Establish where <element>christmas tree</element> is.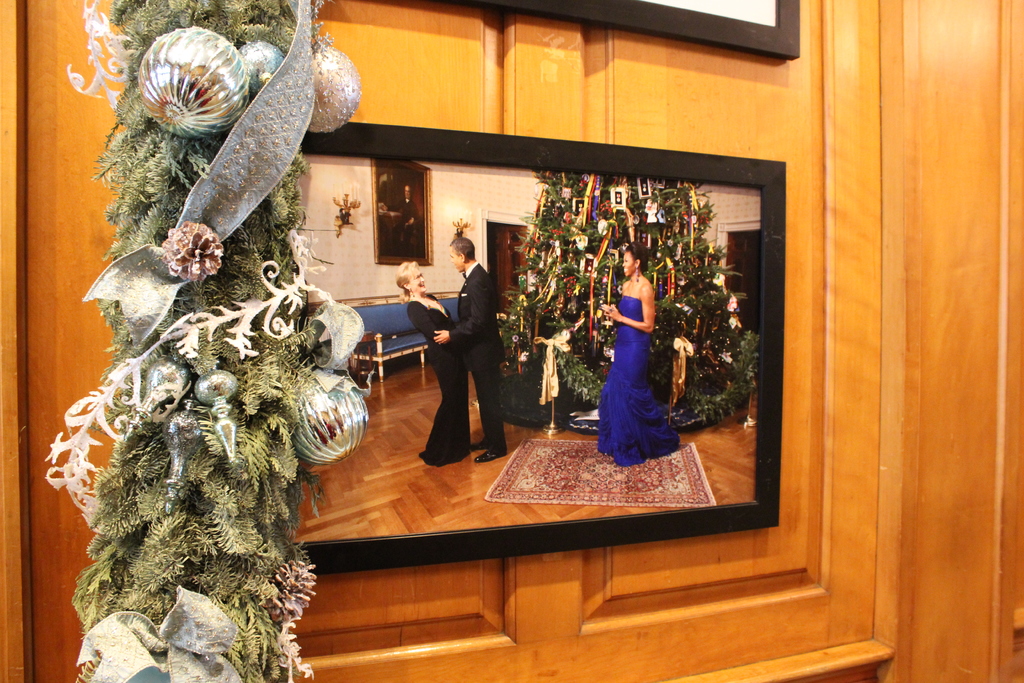
Established at box(482, 177, 755, 439).
